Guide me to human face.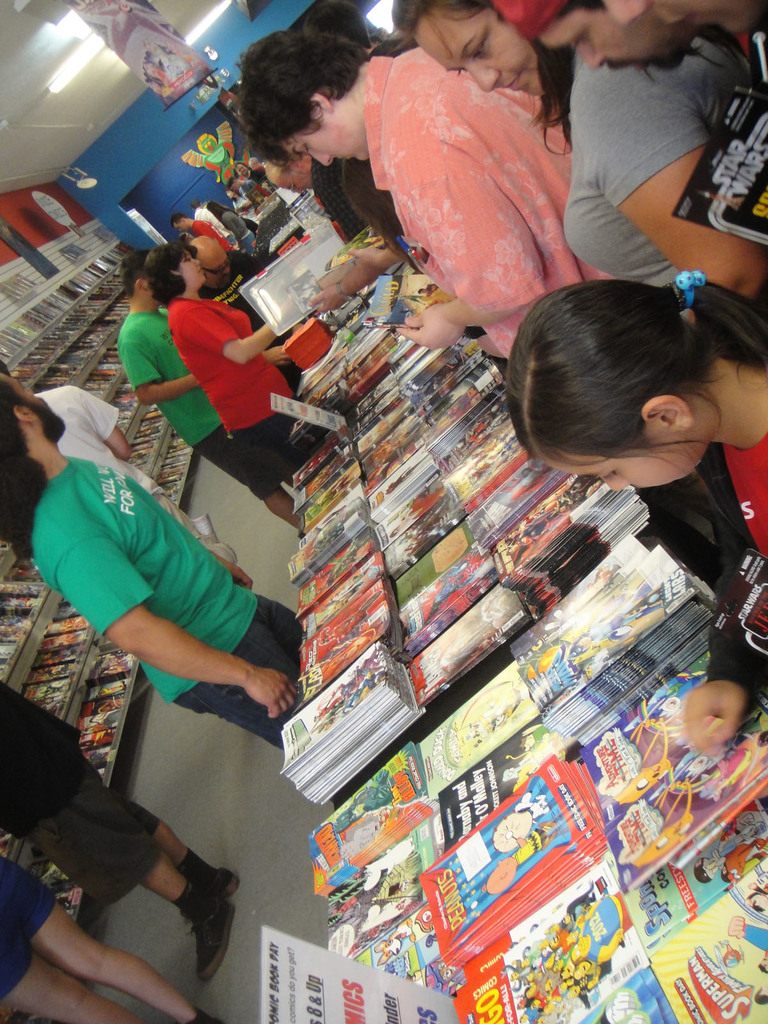
Guidance: [x1=200, y1=247, x2=236, y2=287].
